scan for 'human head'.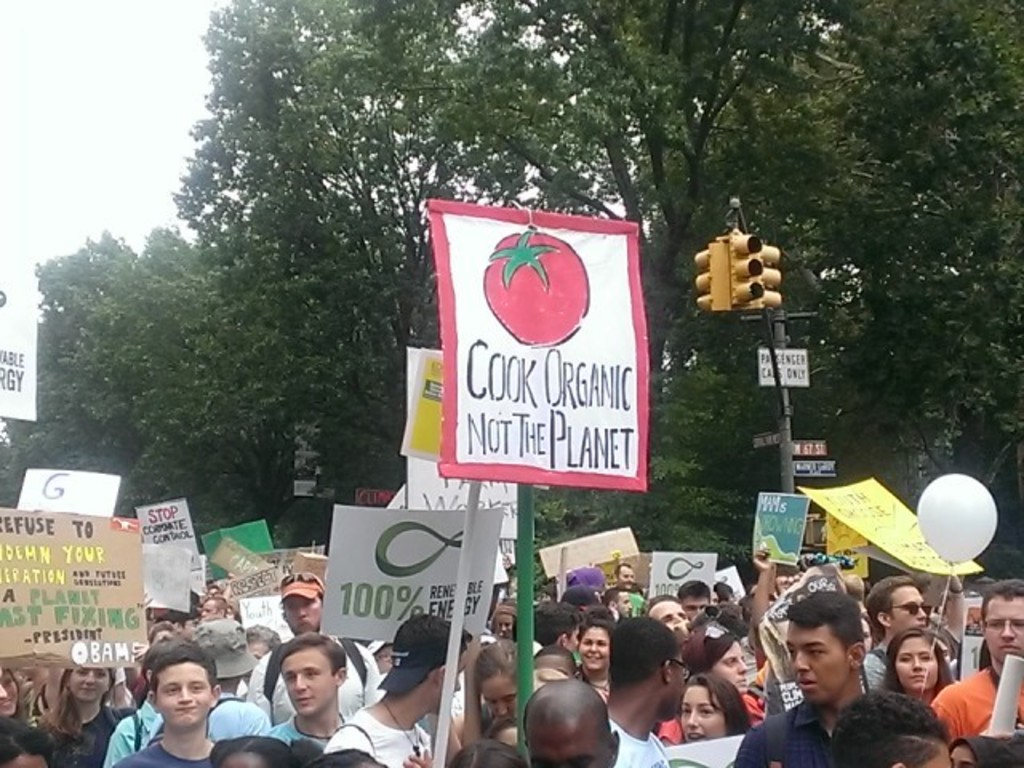
Scan result: 0:666:18:717.
